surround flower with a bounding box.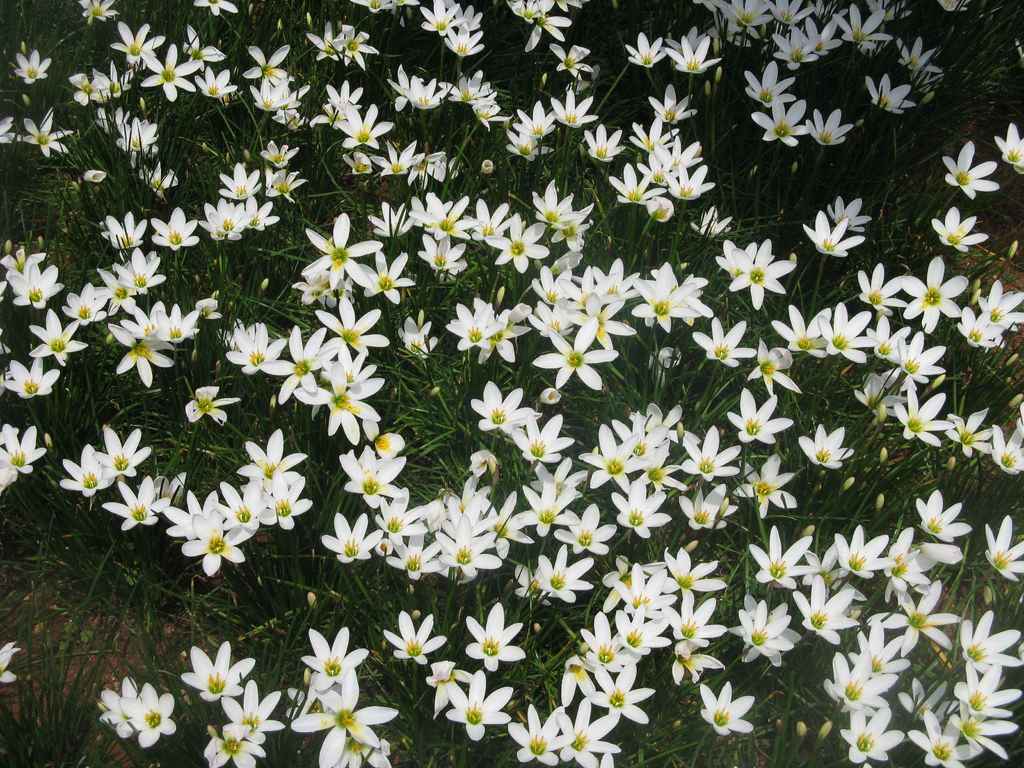
[left=907, top=712, right=986, bottom=767].
